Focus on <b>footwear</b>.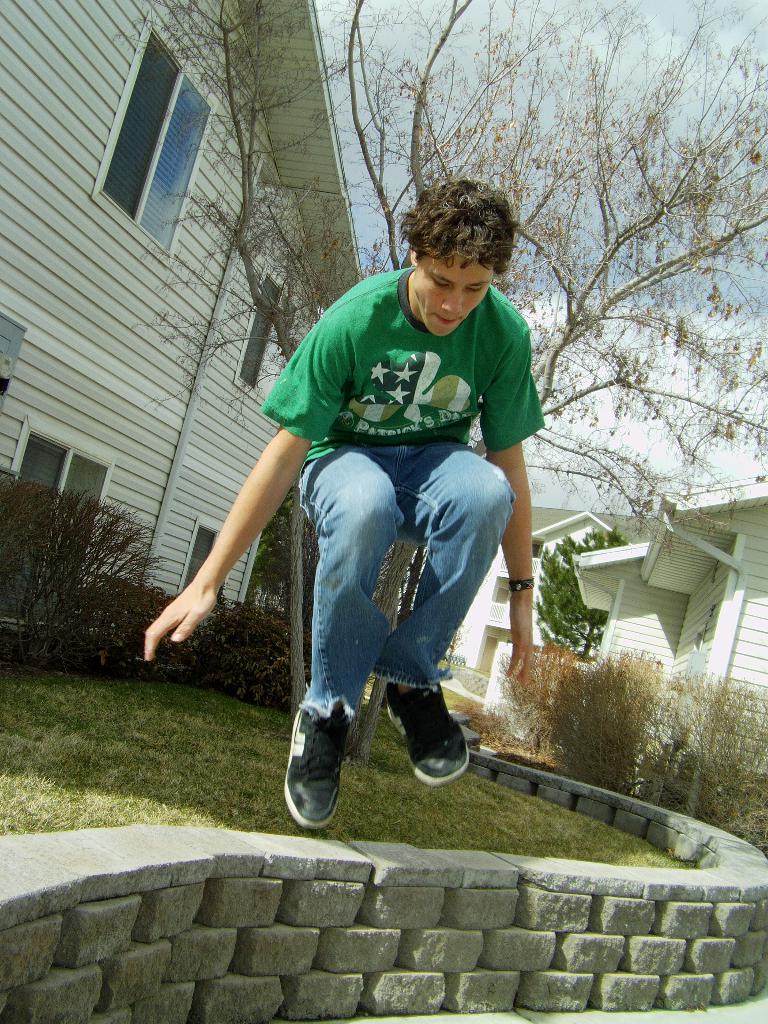
Focused at (280, 676, 364, 840).
